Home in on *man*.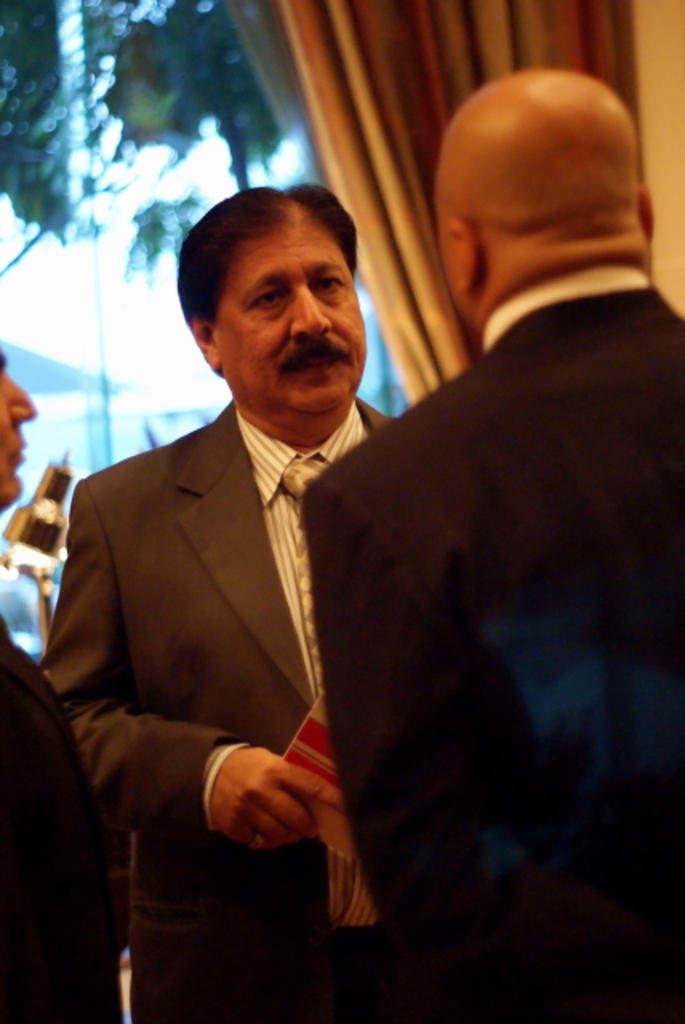
Homed in at x1=0, y1=339, x2=94, y2=1022.
